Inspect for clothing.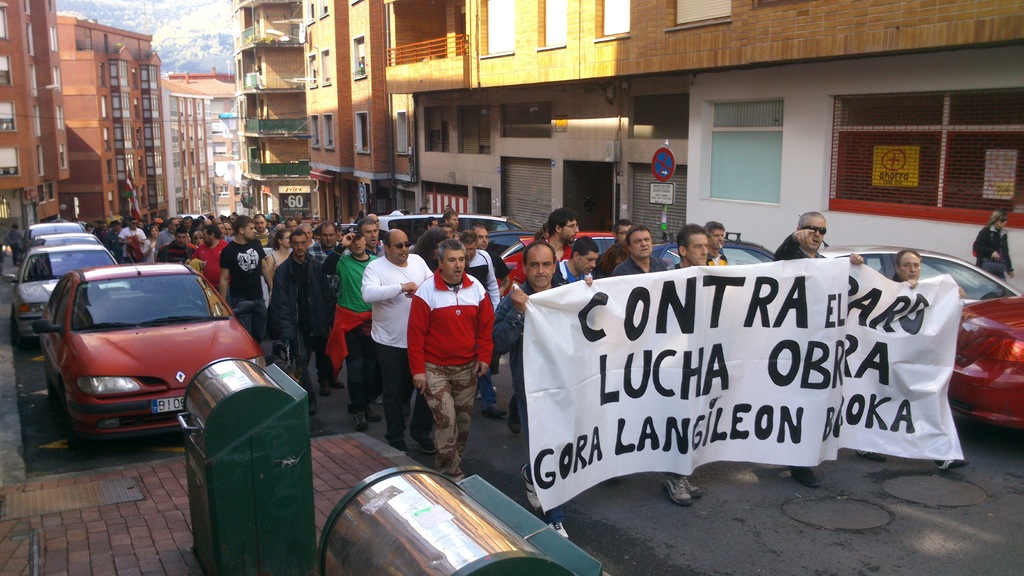
Inspection: (x1=271, y1=247, x2=327, y2=404).
